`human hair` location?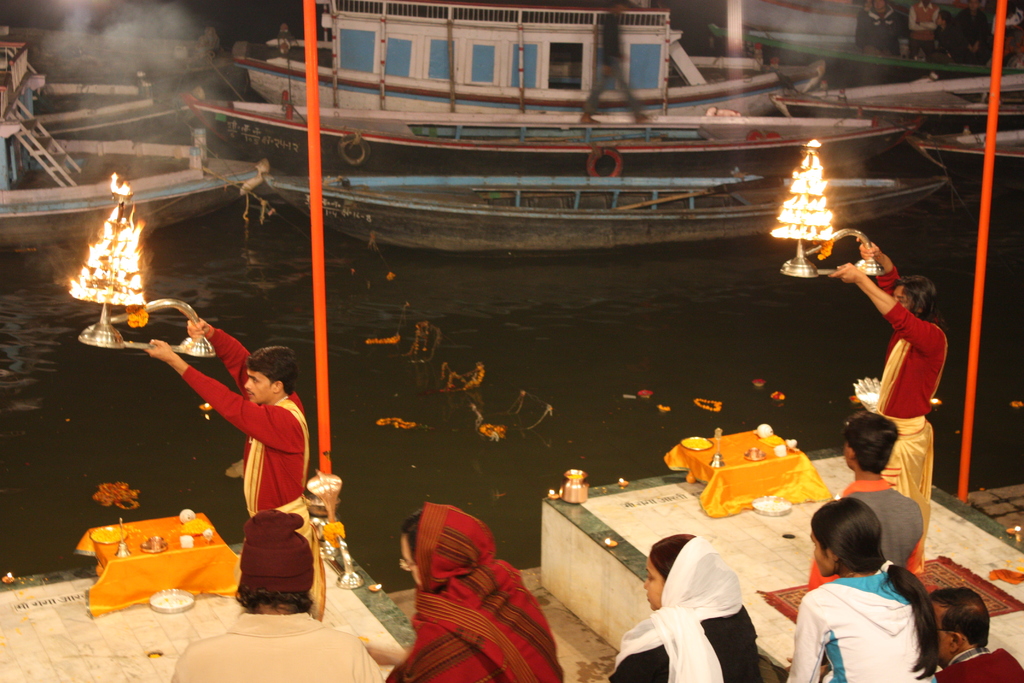
l=398, t=508, r=428, b=574
